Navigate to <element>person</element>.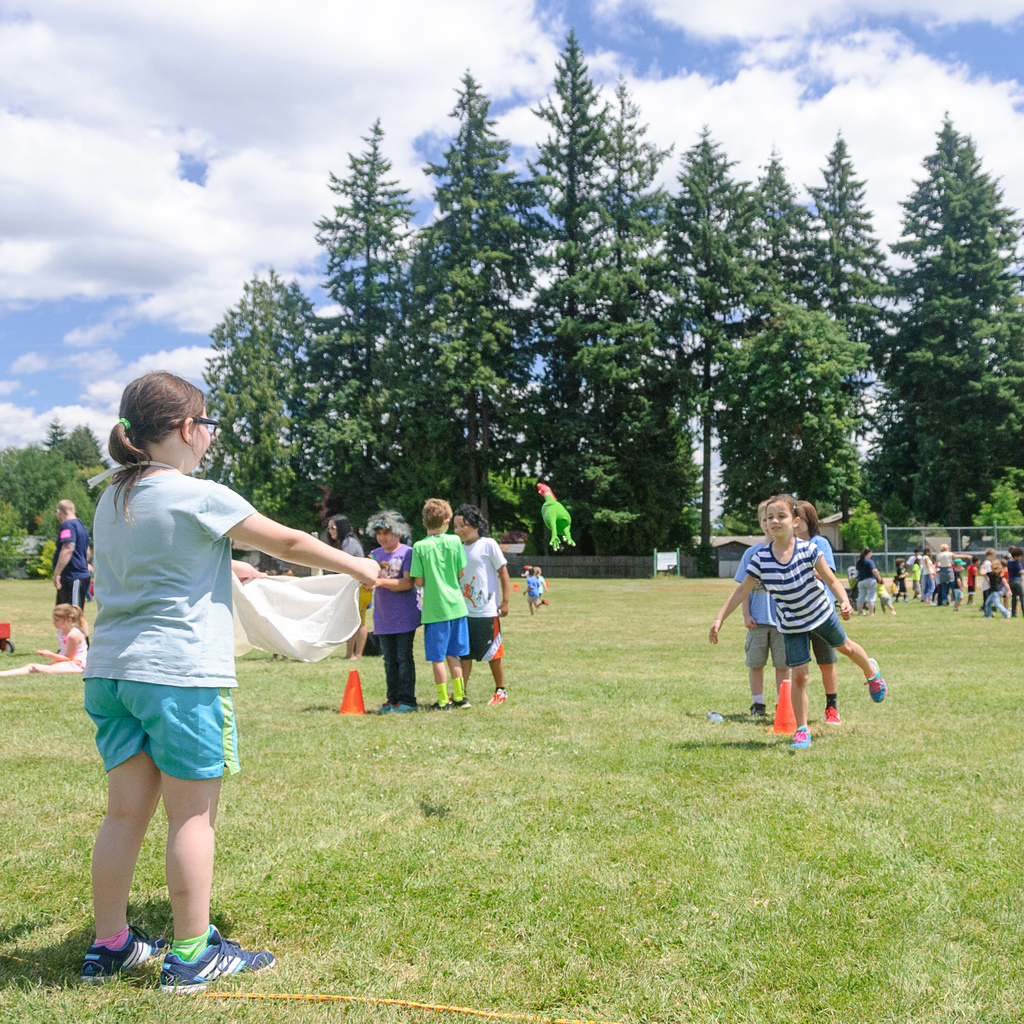
Navigation target: l=65, t=362, r=384, b=1001.
